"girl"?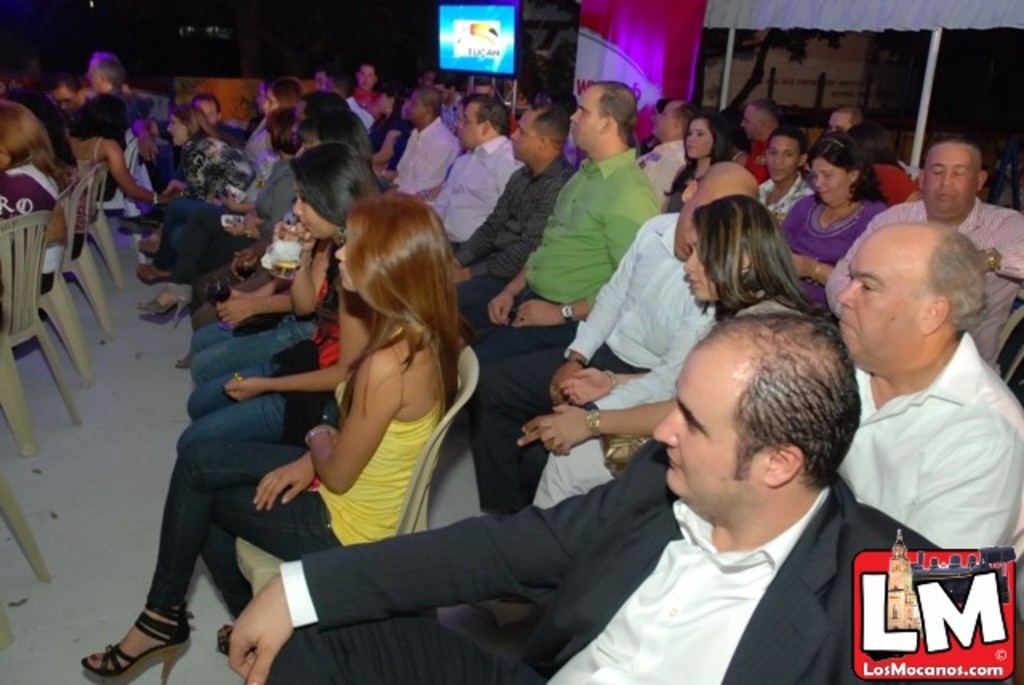
bbox(82, 195, 461, 682)
